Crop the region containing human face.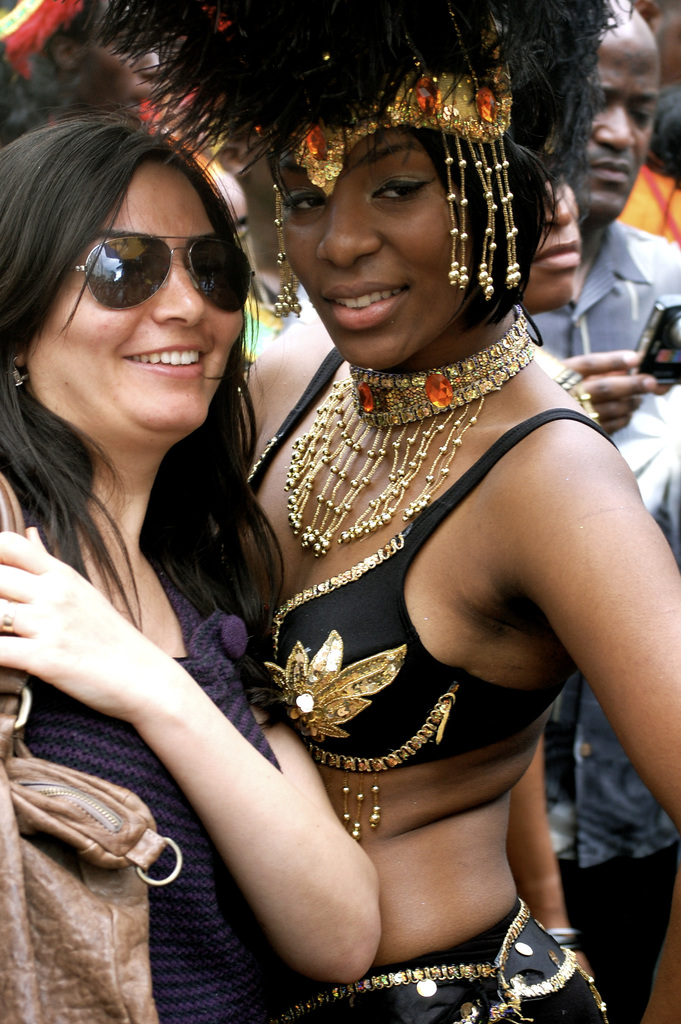
Crop region: [x1=279, y1=125, x2=463, y2=371].
